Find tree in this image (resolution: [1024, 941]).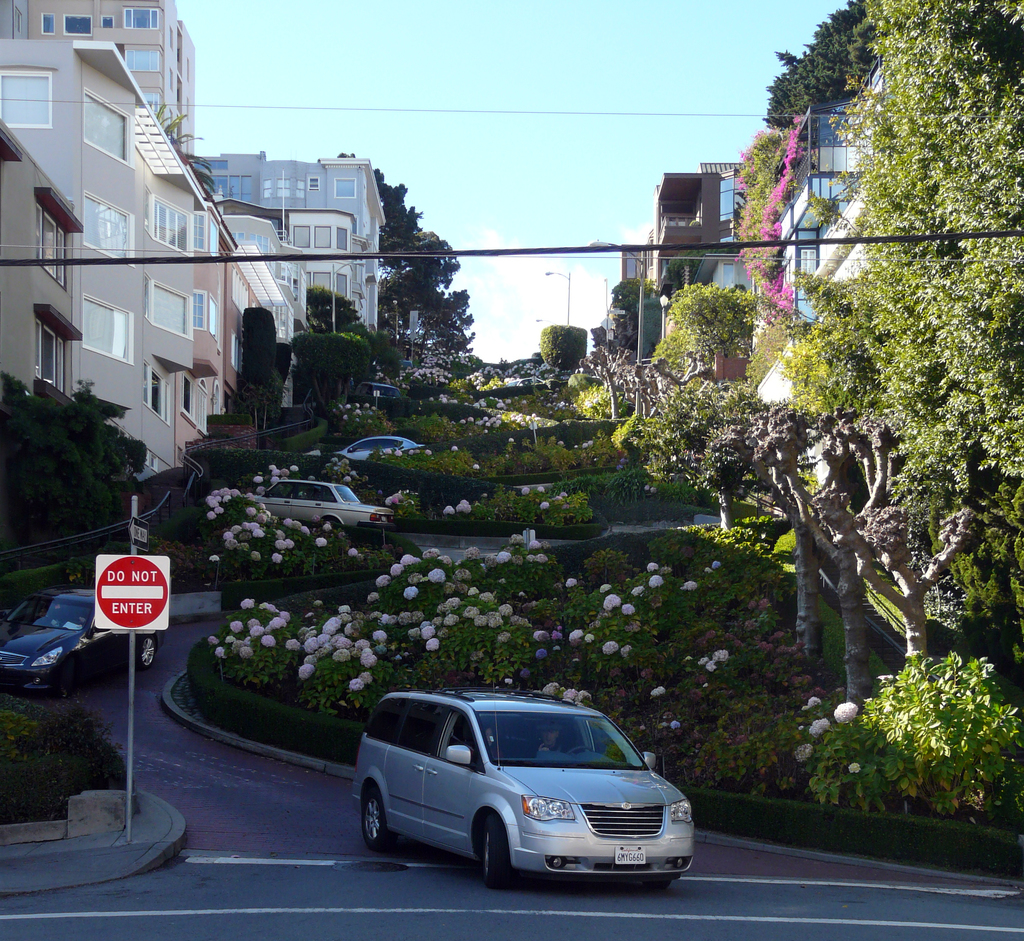
bbox=(328, 164, 481, 349).
